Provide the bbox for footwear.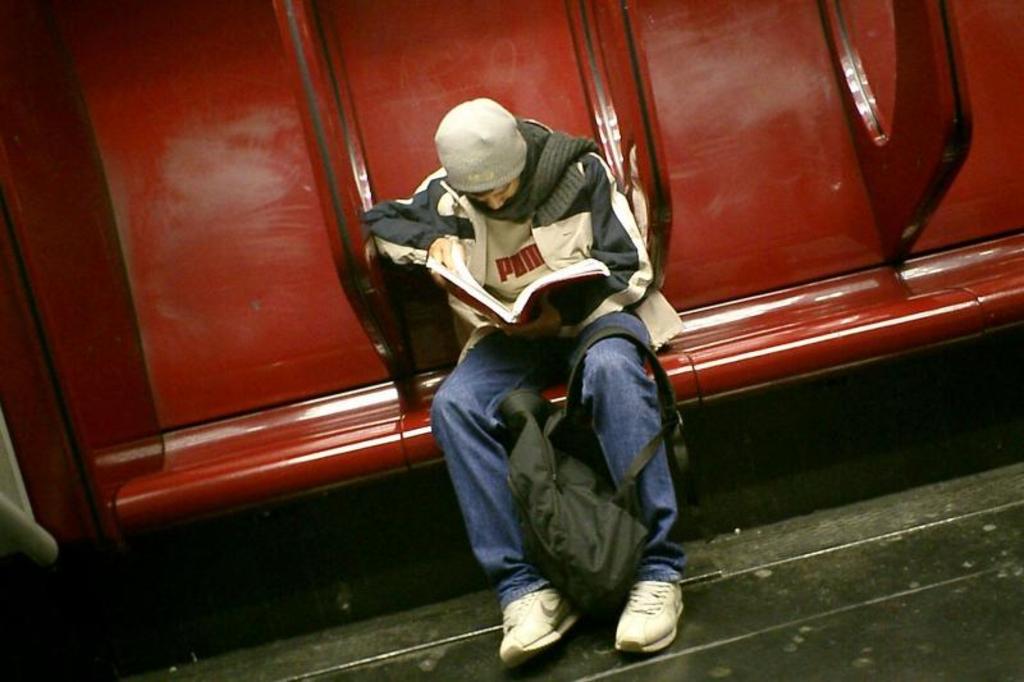
box(612, 583, 686, 660).
